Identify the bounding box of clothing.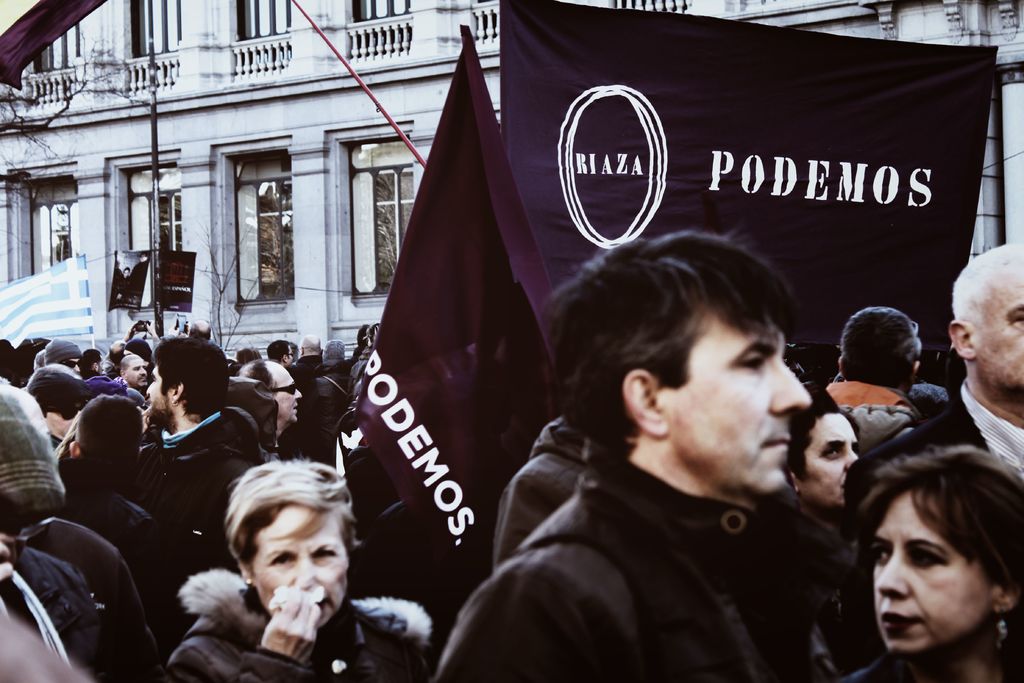
166 565 442 682.
